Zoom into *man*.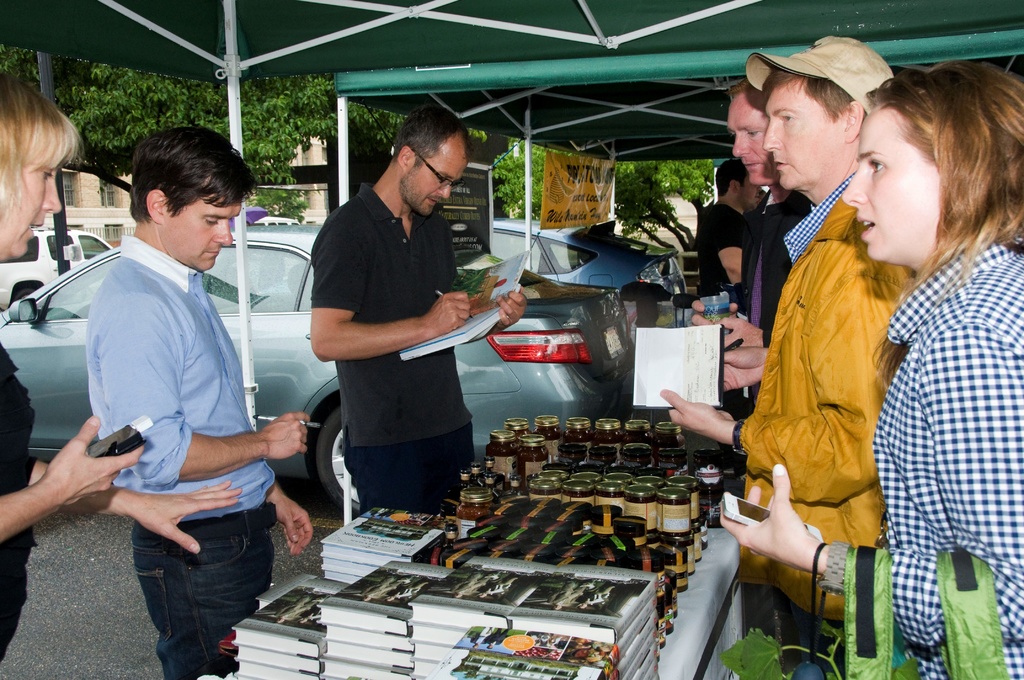
Zoom target: <region>660, 35, 915, 674</region>.
